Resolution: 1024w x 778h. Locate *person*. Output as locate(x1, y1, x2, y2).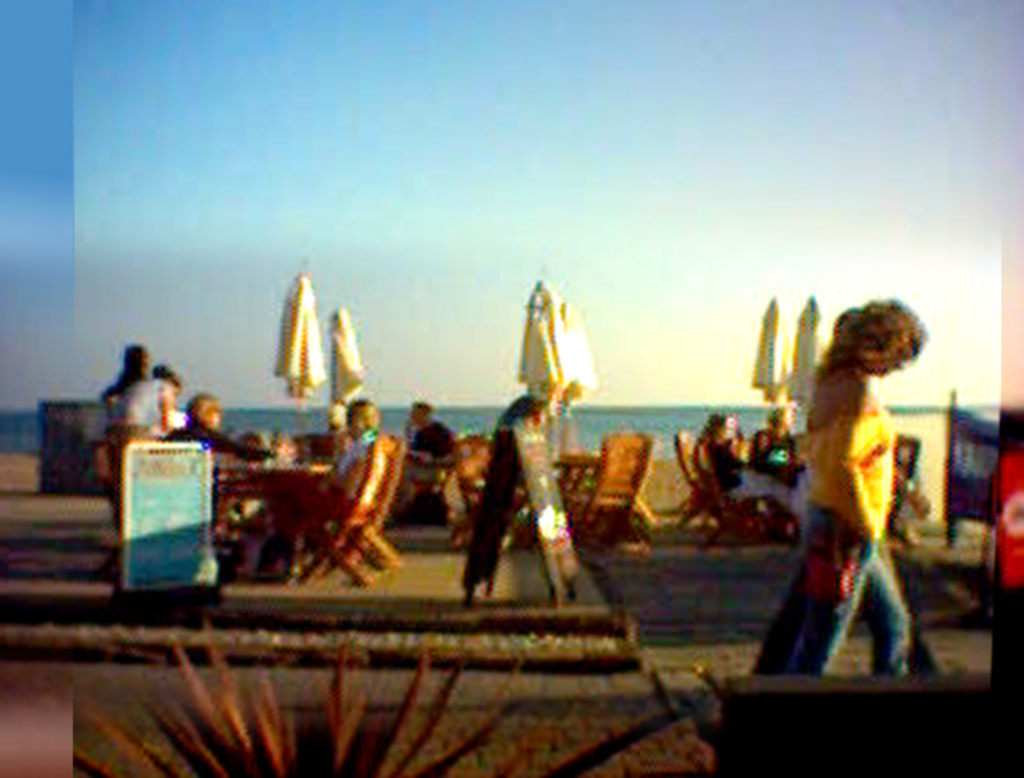
locate(162, 387, 275, 522).
